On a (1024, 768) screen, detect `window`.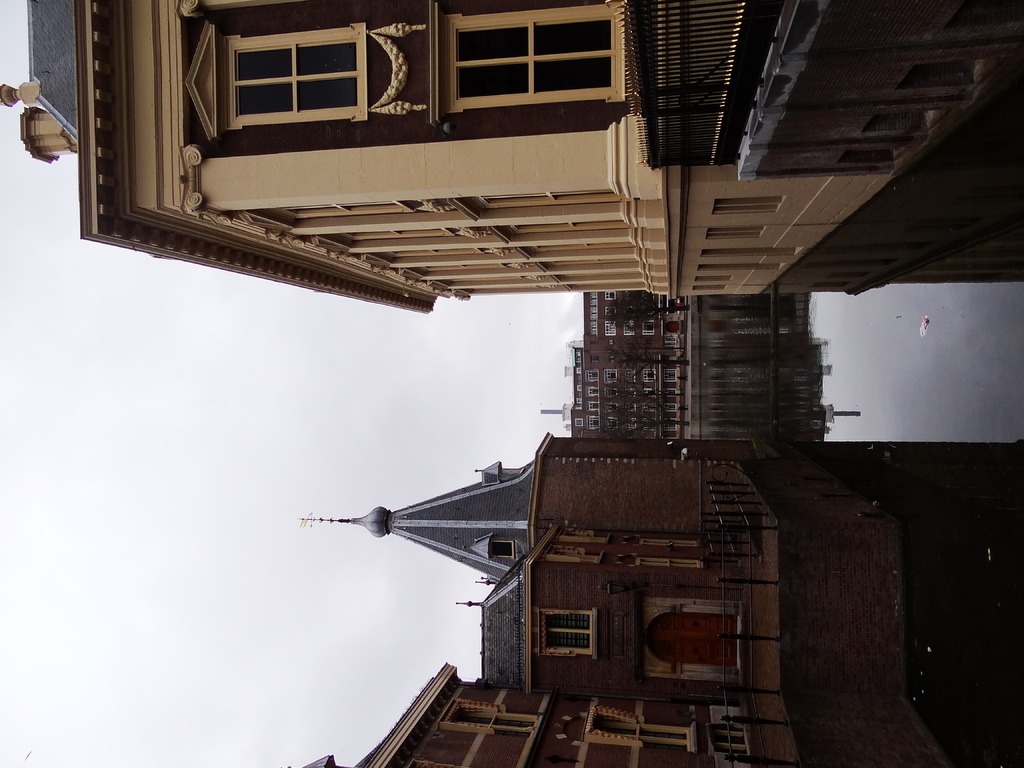
box(602, 320, 616, 337).
